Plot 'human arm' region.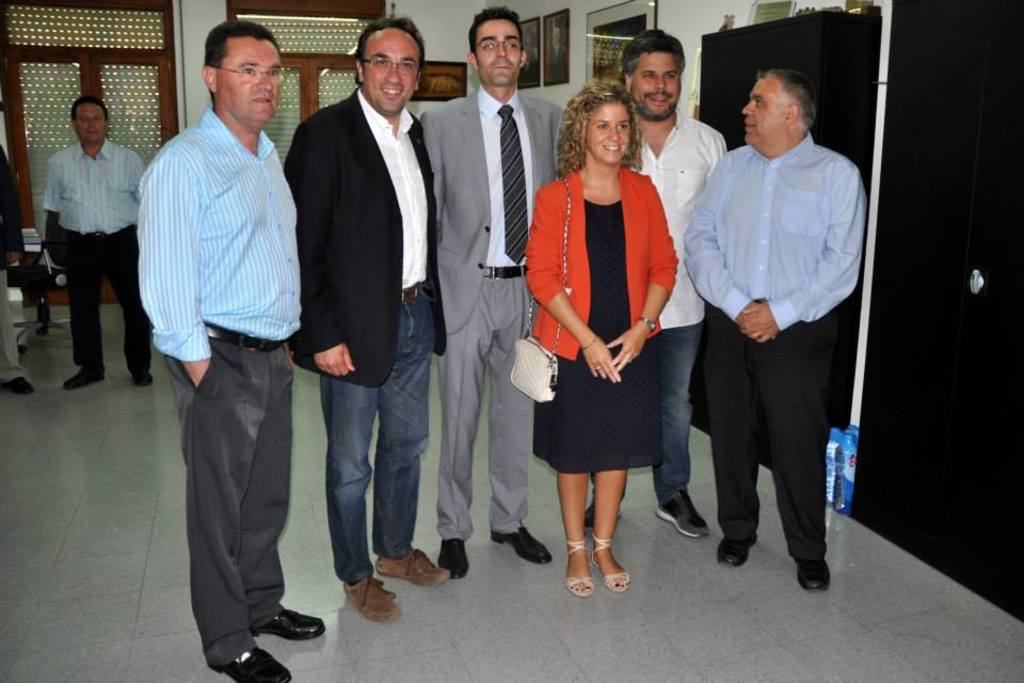
Plotted at x1=735, y1=164, x2=870, y2=346.
